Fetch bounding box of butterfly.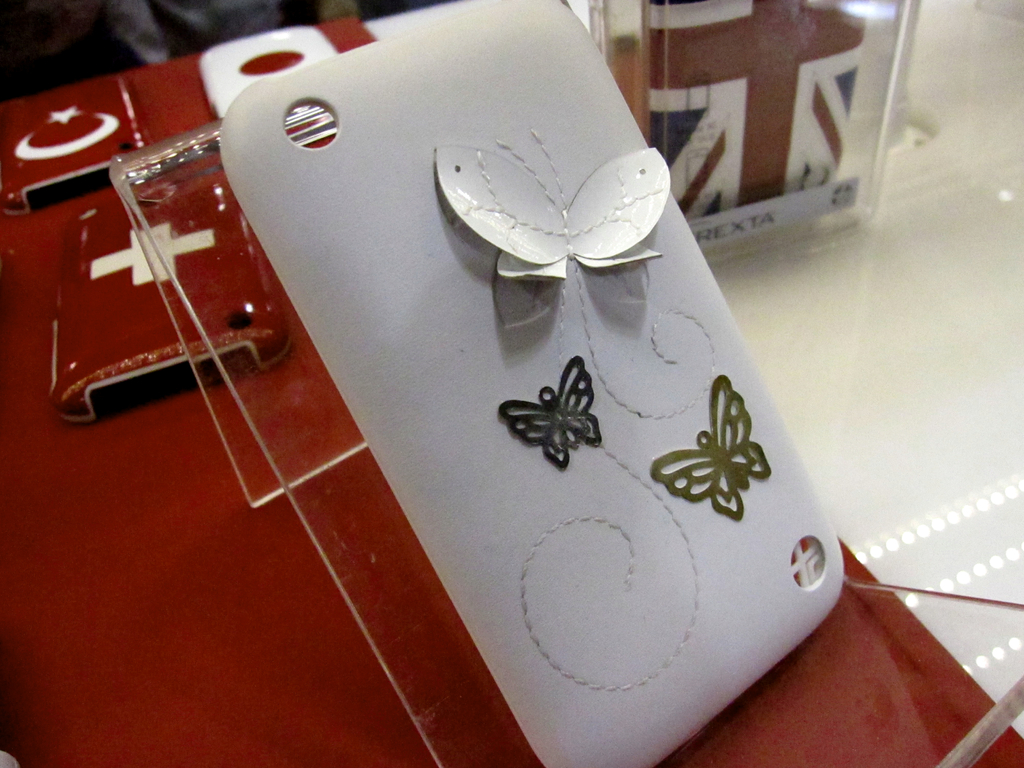
Bbox: [508, 359, 602, 489].
